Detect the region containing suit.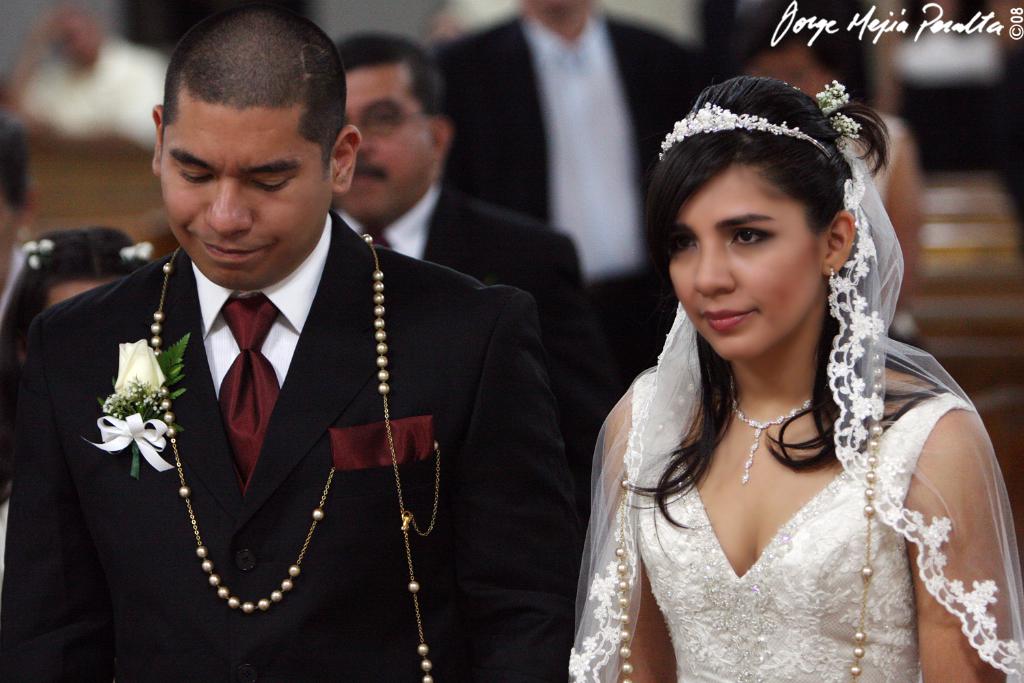
{"left": 13, "top": 112, "right": 570, "bottom": 669}.
